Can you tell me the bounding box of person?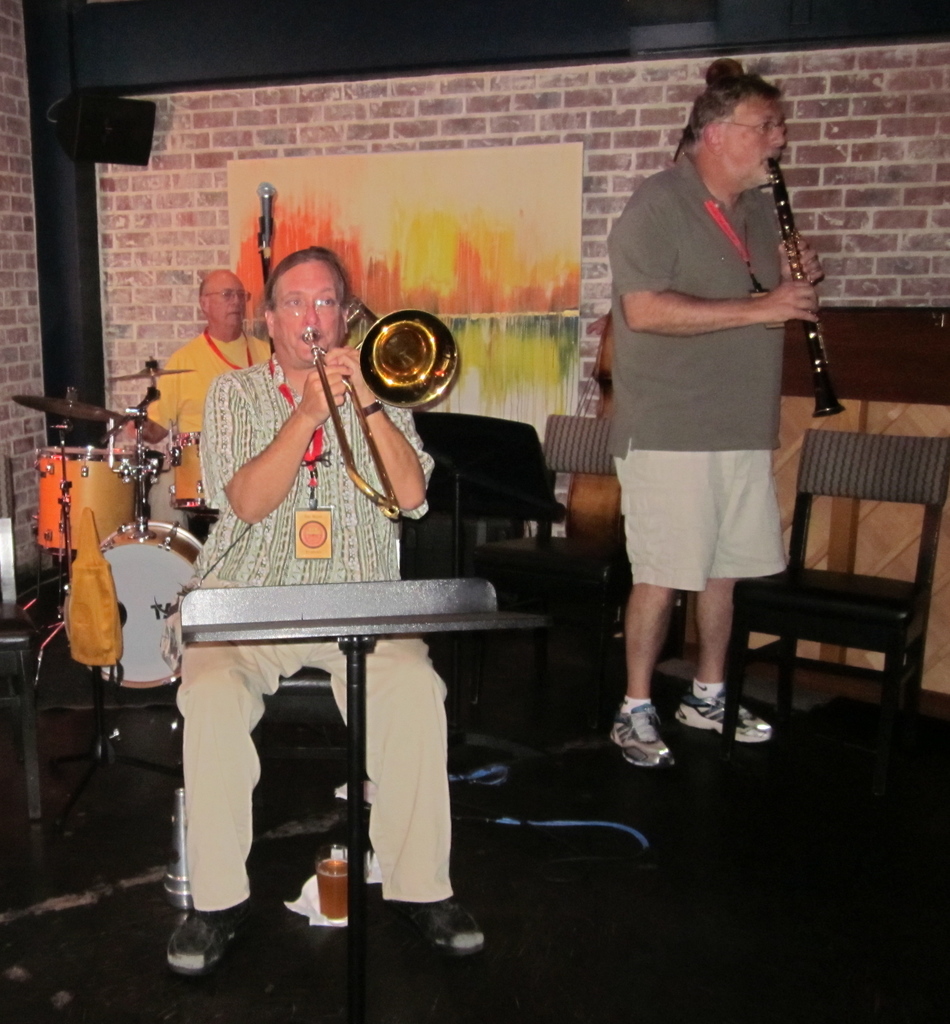
x1=122 y1=267 x2=334 y2=528.
